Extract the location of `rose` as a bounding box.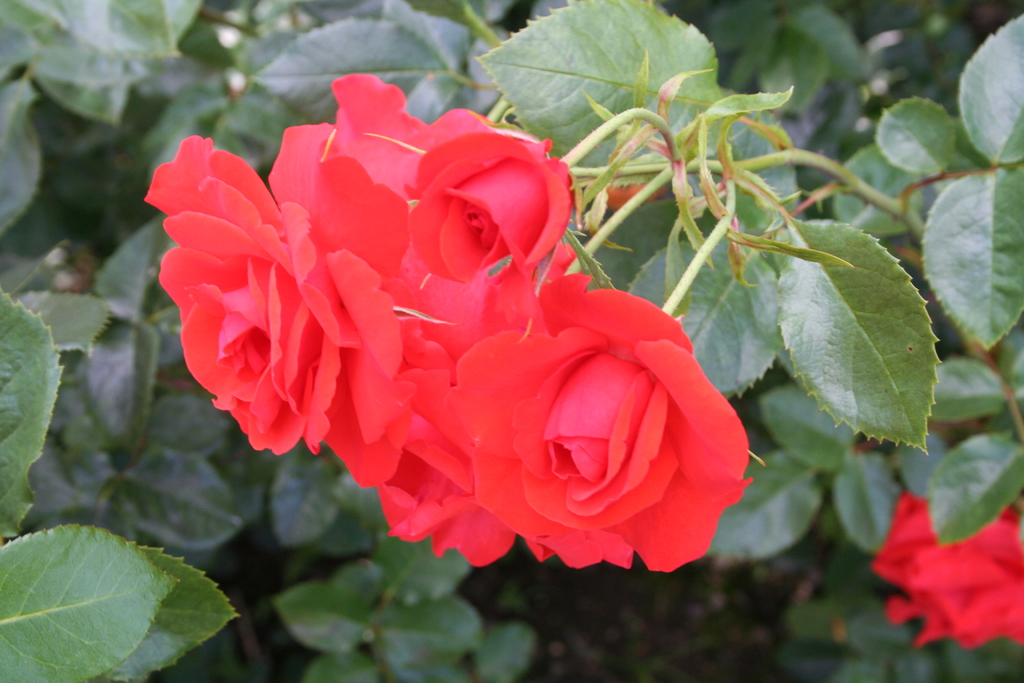
867,492,1023,654.
